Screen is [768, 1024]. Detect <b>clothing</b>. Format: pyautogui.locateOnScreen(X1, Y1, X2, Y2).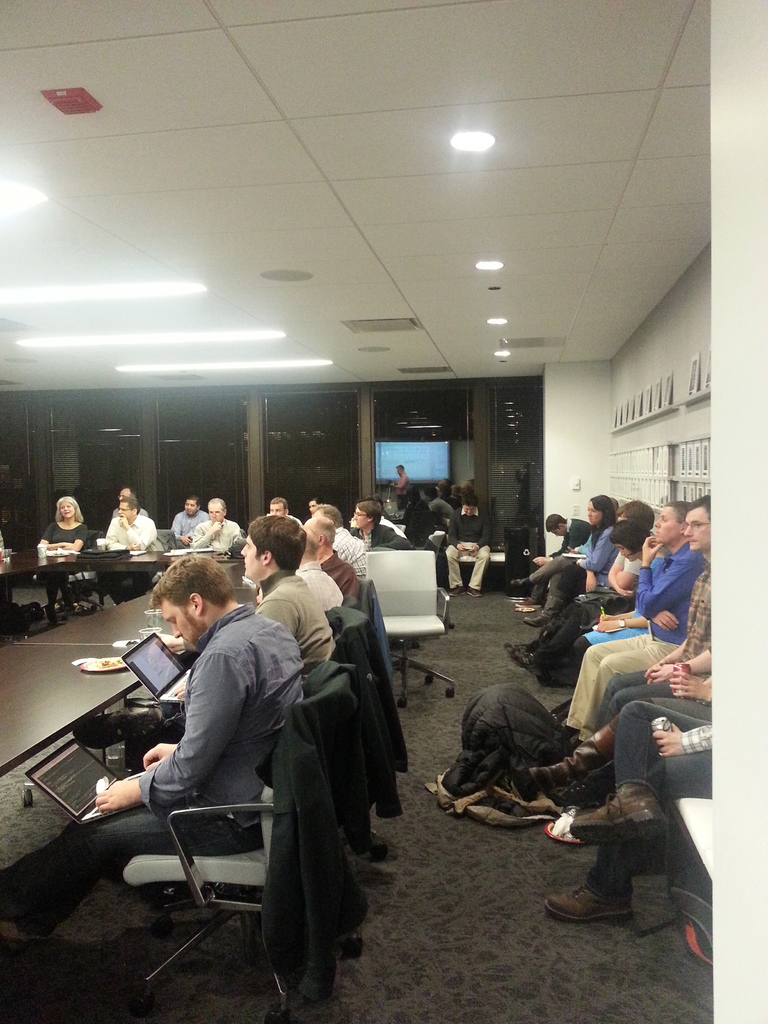
pyautogui.locateOnScreen(255, 566, 335, 676).
